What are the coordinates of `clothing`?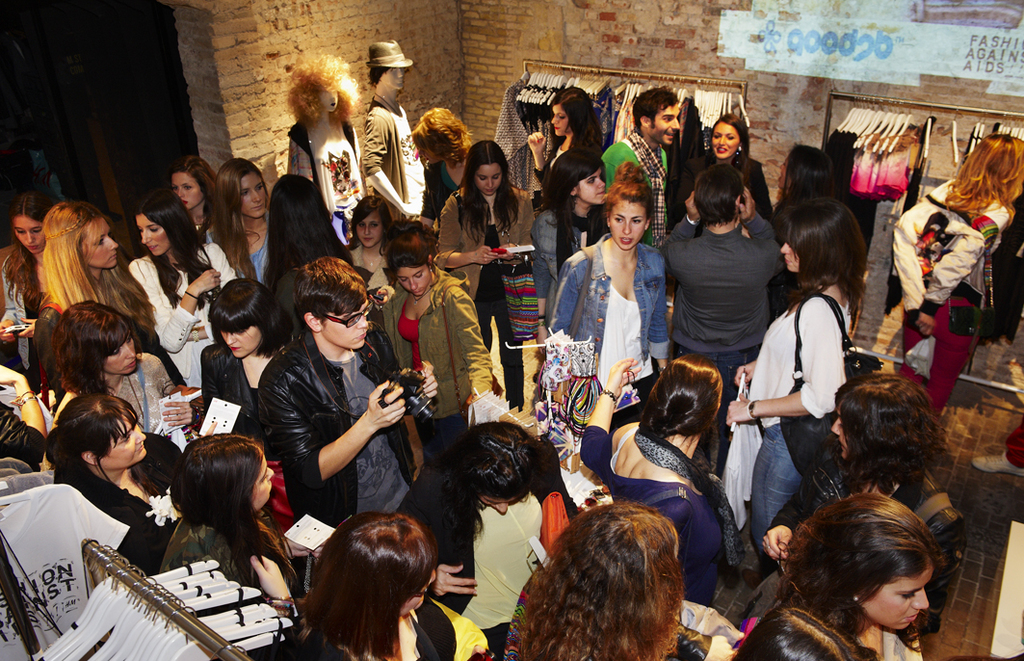
(left=570, top=431, right=718, bottom=603).
